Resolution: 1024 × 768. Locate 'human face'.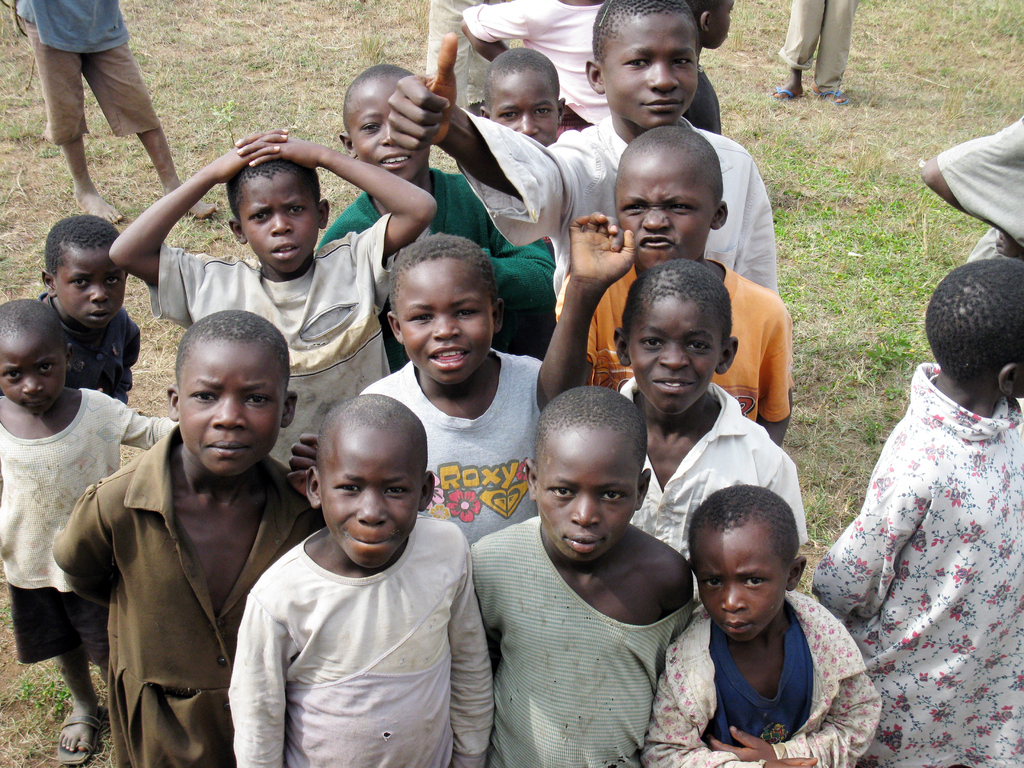
x1=347 y1=84 x2=429 y2=176.
